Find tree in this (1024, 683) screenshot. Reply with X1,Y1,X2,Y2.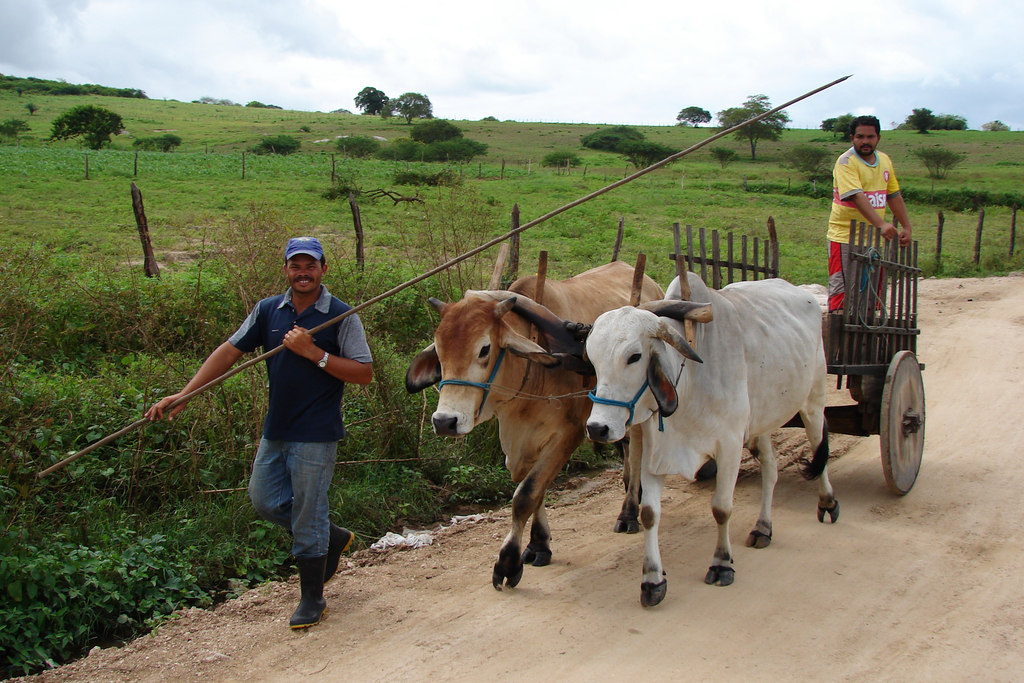
390,86,435,127.
